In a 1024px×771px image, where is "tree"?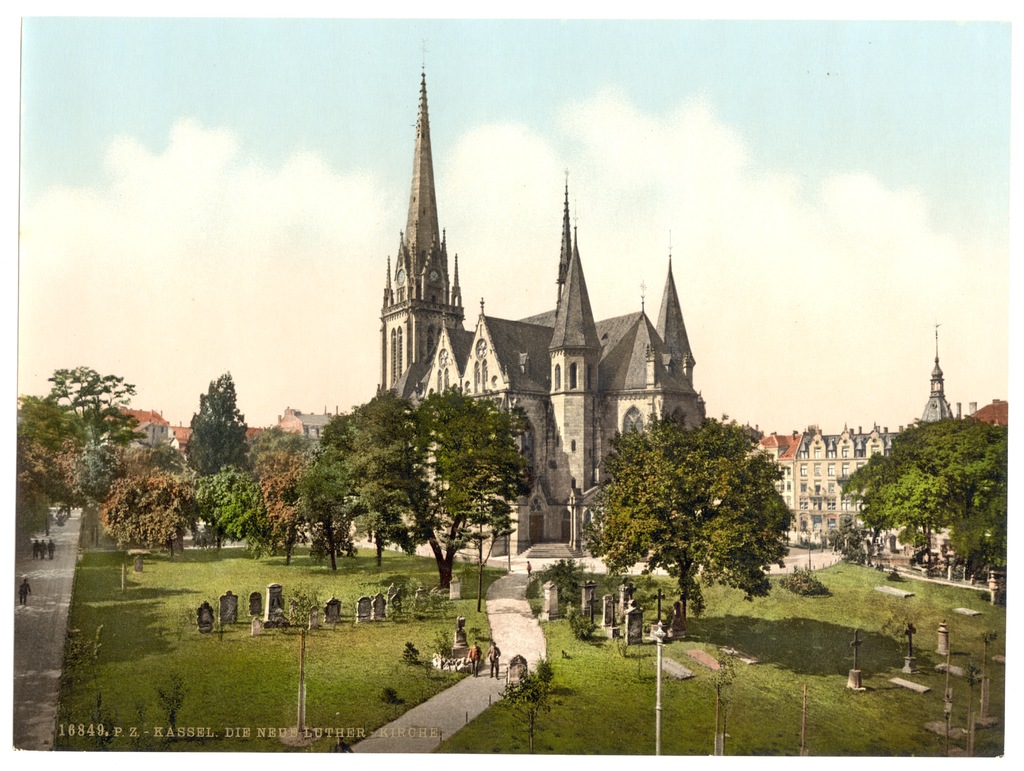
(left=582, top=405, right=794, bottom=633).
